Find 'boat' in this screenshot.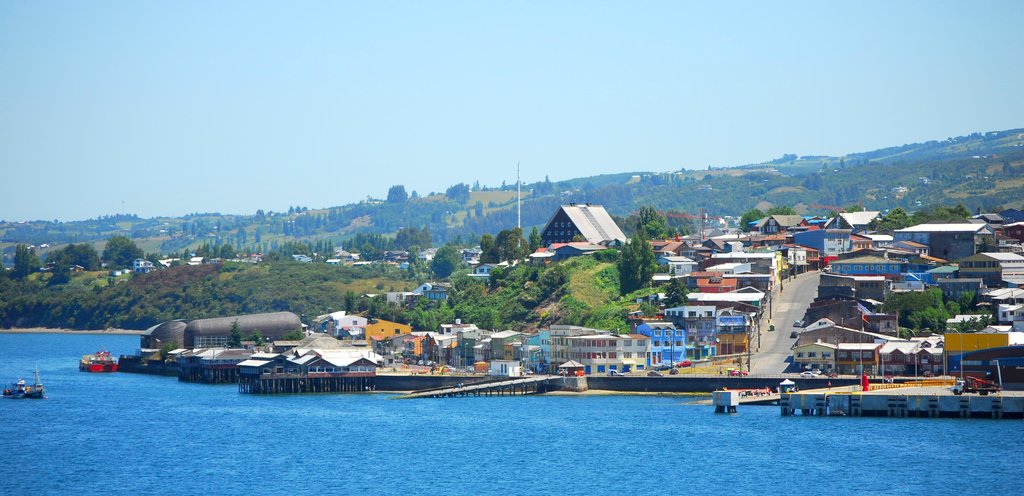
The bounding box for 'boat' is <region>3, 368, 42, 399</region>.
